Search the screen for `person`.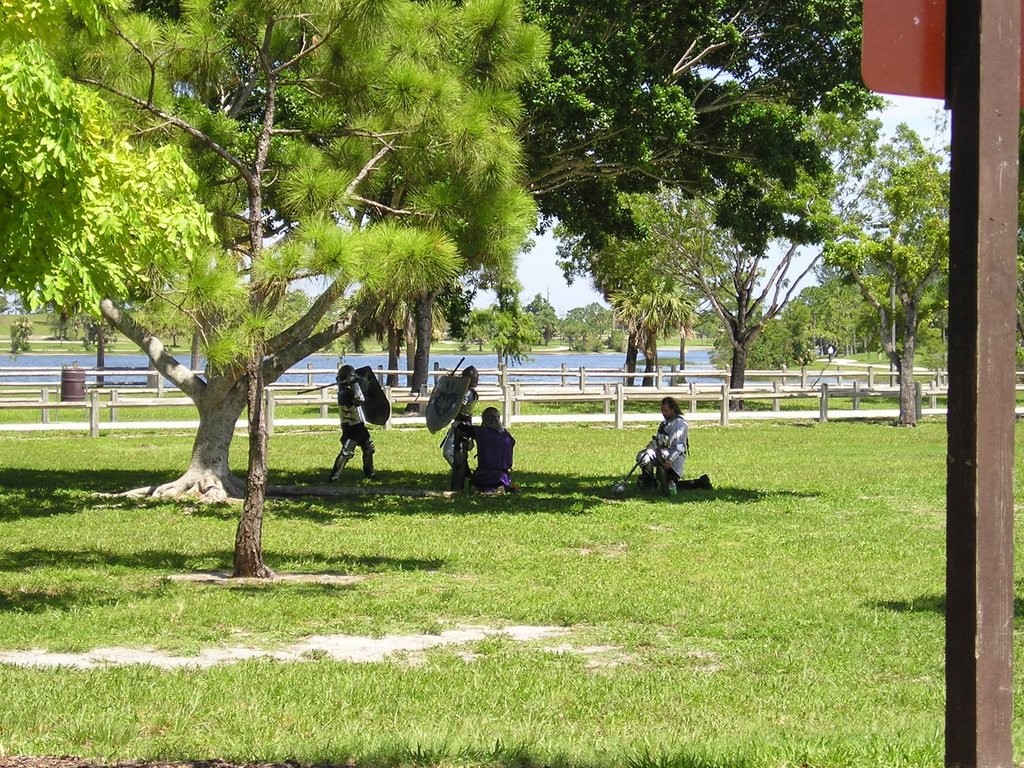
Found at rect(629, 399, 698, 510).
